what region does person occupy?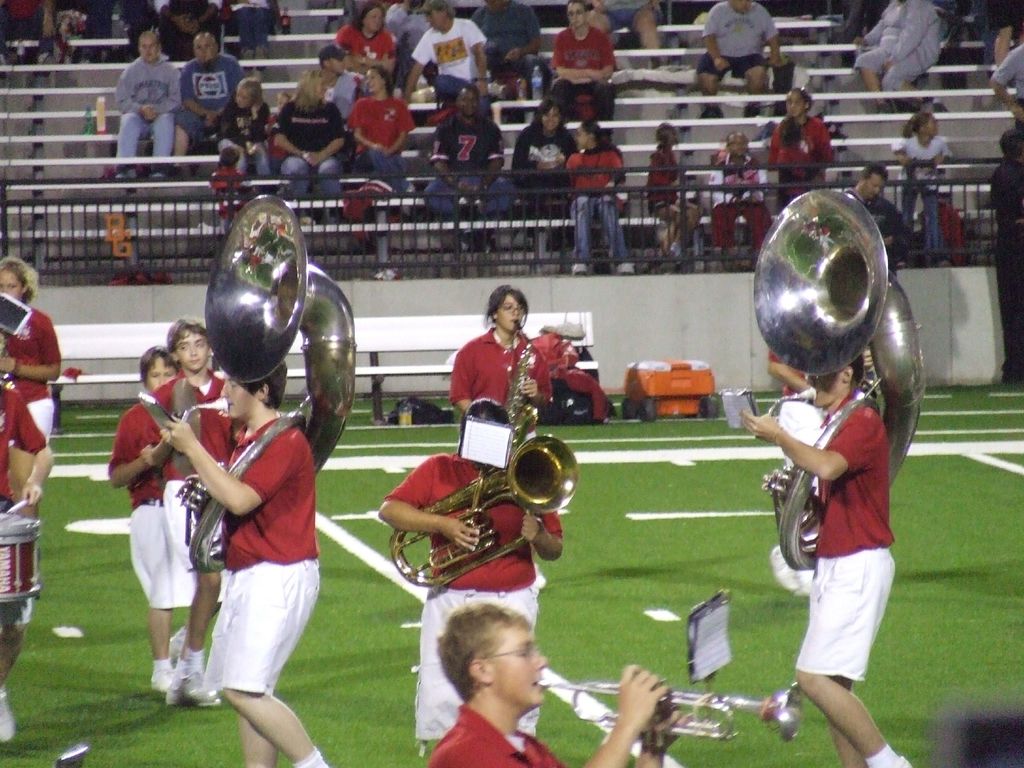
(687,2,777,113).
